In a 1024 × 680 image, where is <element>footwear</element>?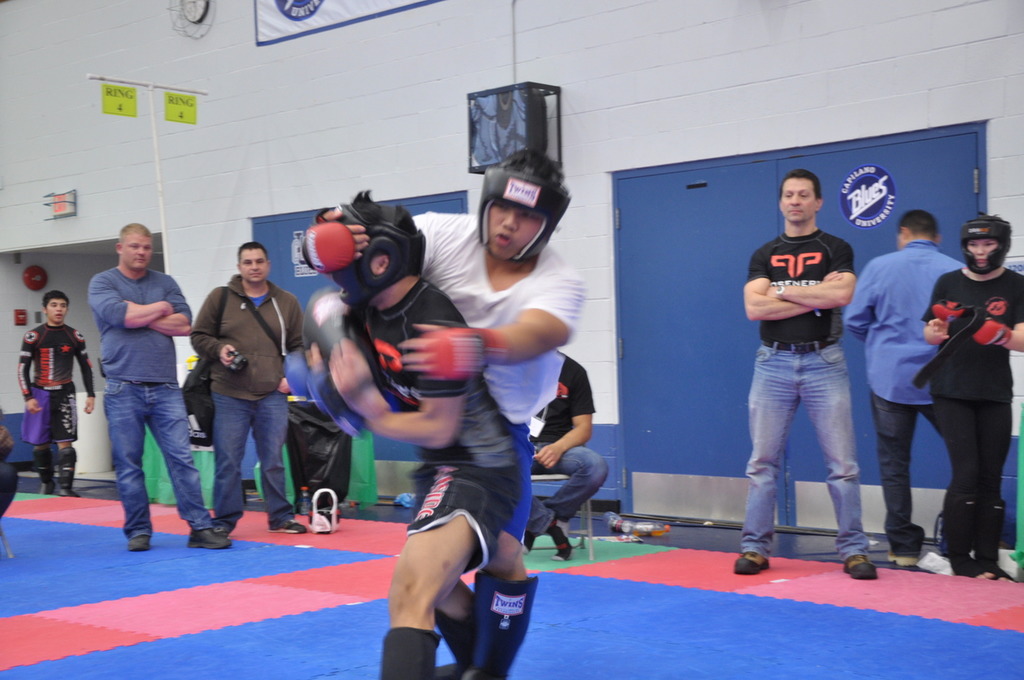
box=[191, 526, 224, 546].
